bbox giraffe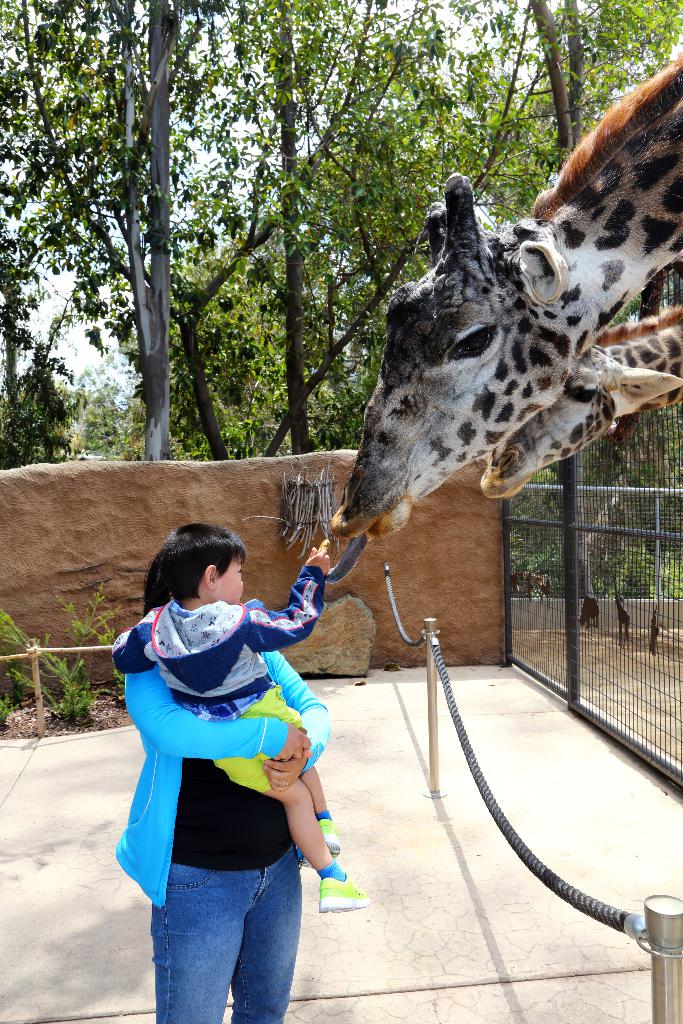
pyautogui.locateOnScreen(322, 68, 666, 603)
